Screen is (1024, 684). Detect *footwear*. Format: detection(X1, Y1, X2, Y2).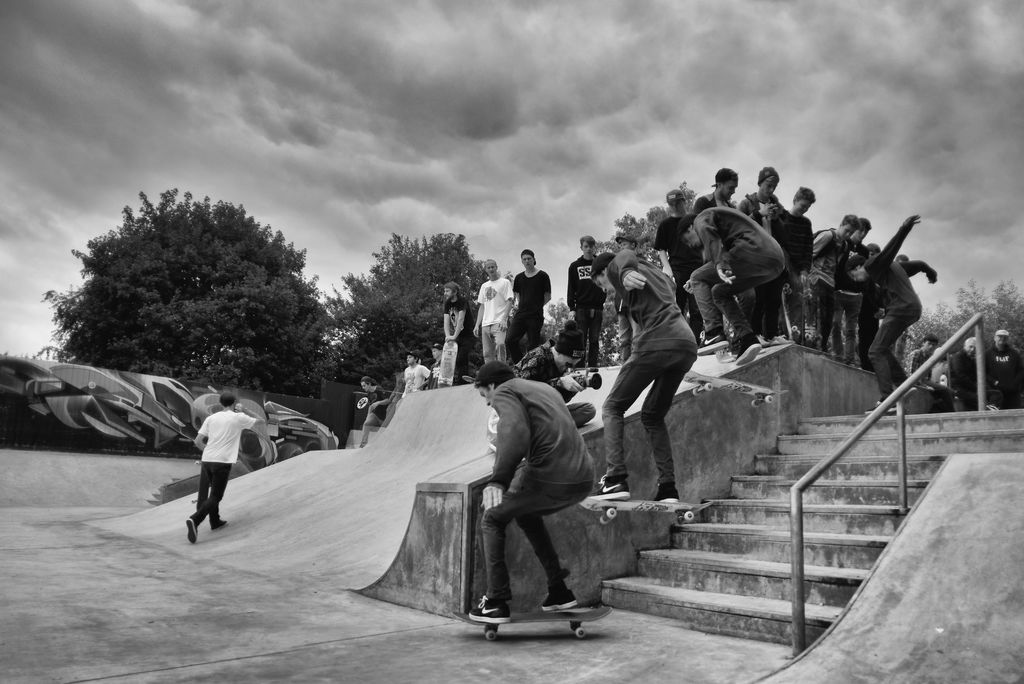
detection(488, 430, 513, 459).
